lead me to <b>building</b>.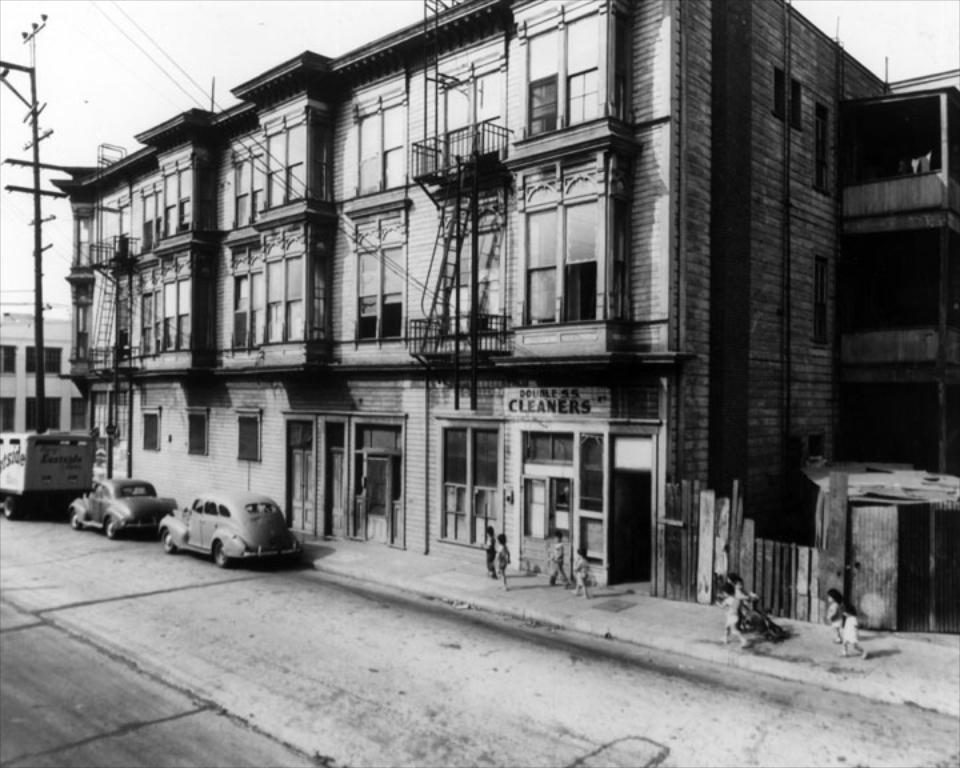
Lead to locate(4, 0, 959, 632).
